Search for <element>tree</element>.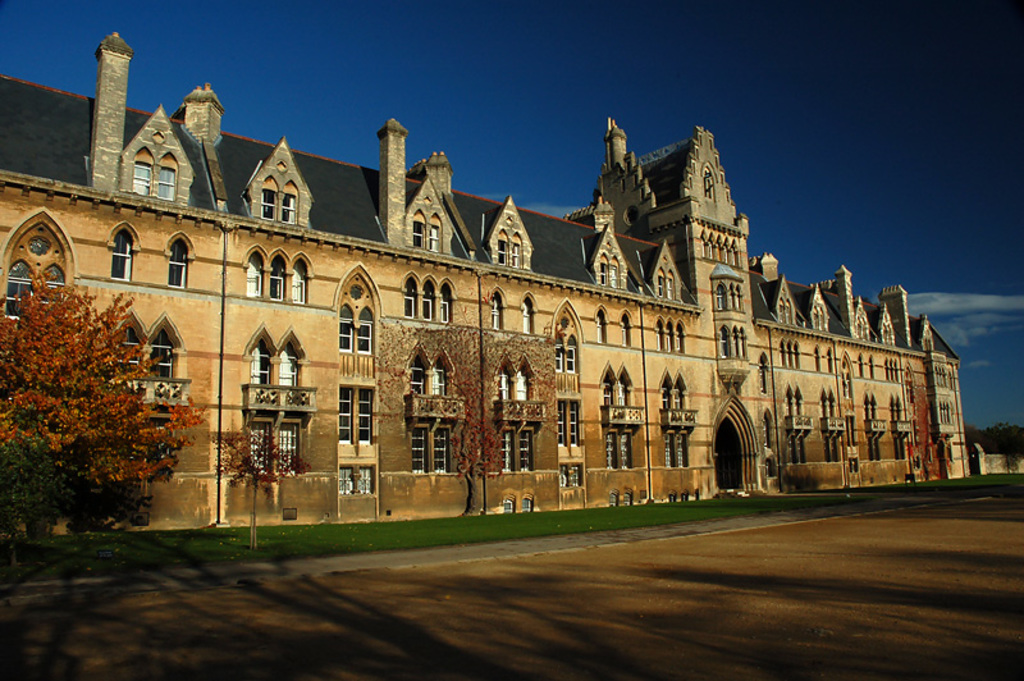
Found at rect(207, 408, 311, 544).
